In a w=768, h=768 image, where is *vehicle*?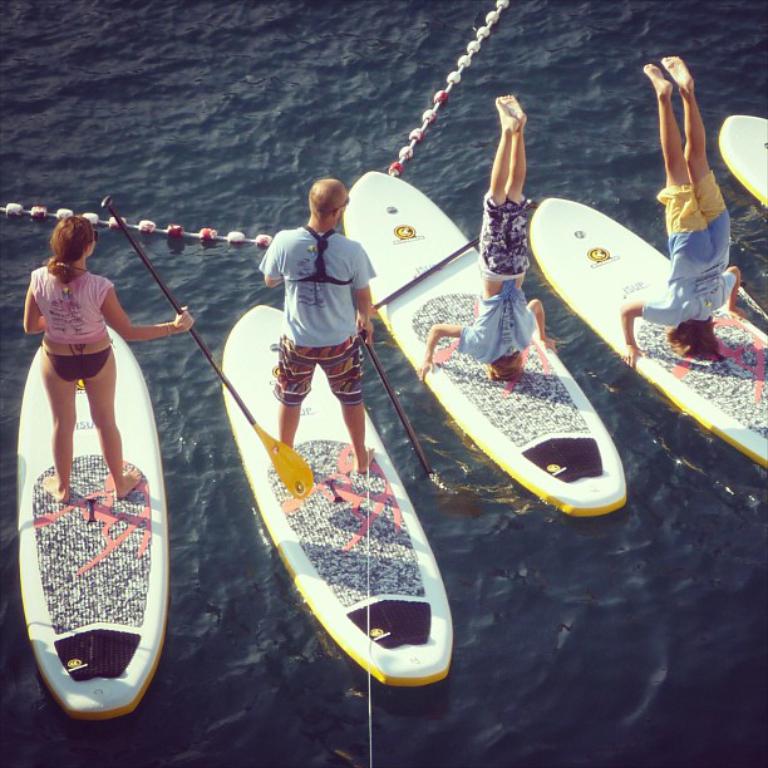
{"left": 715, "top": 105, "right": 767, "bottom": 203}.
